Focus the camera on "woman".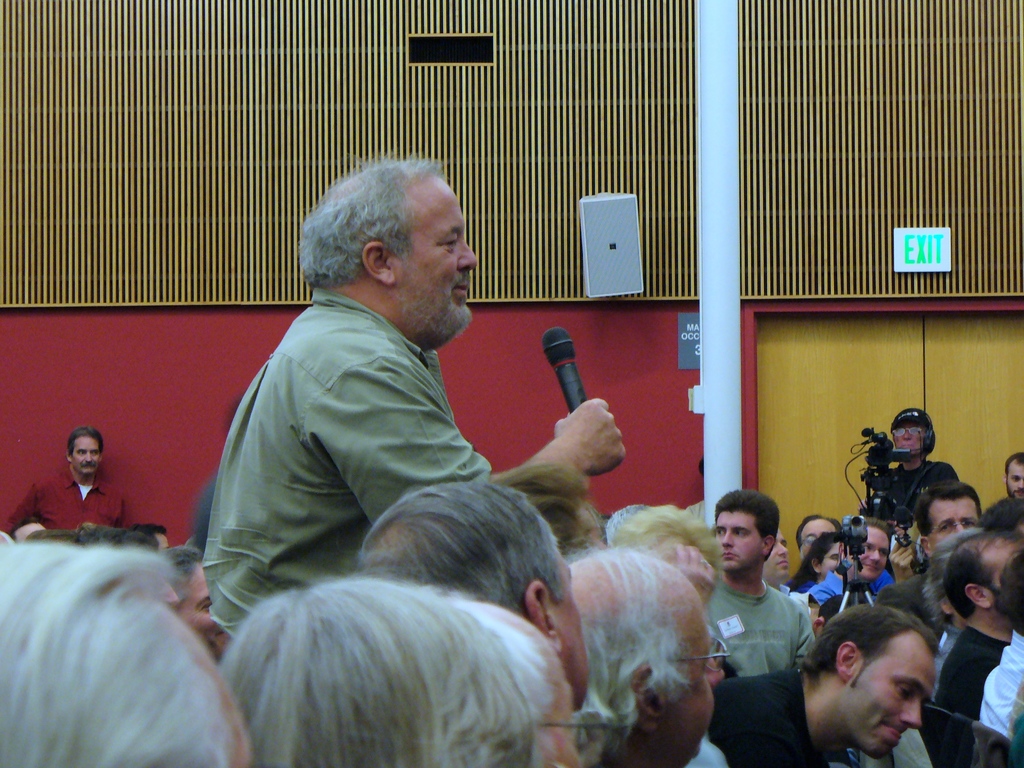
Focus region: 788:531:846:595.
